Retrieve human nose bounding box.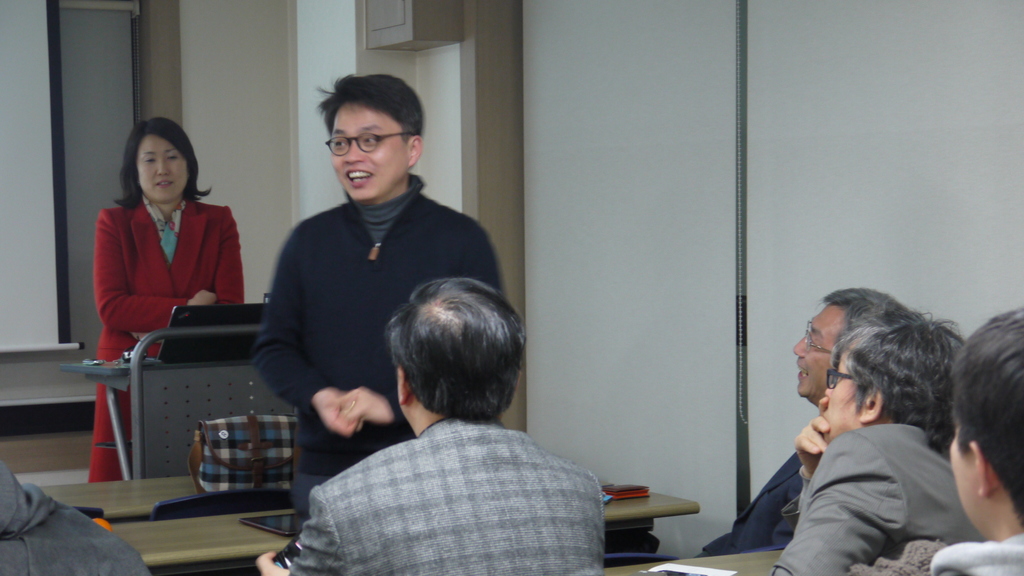
Bounding box: l=794, t=339, r=805, b=363.
